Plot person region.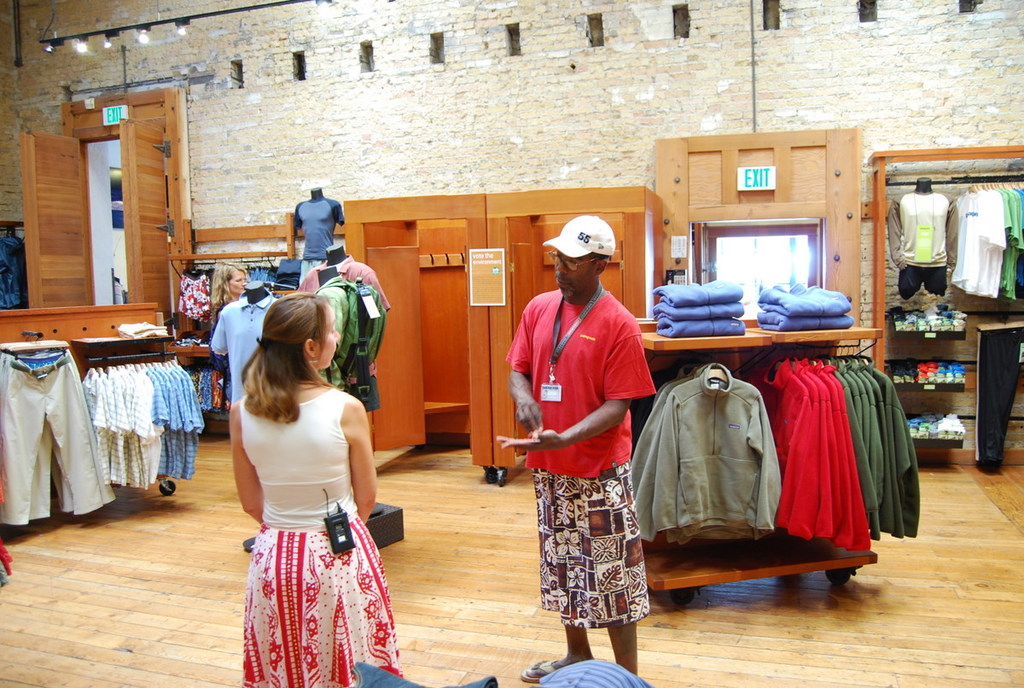
Plotted at (x1=508, y1=206, x2=655, y2=679).
